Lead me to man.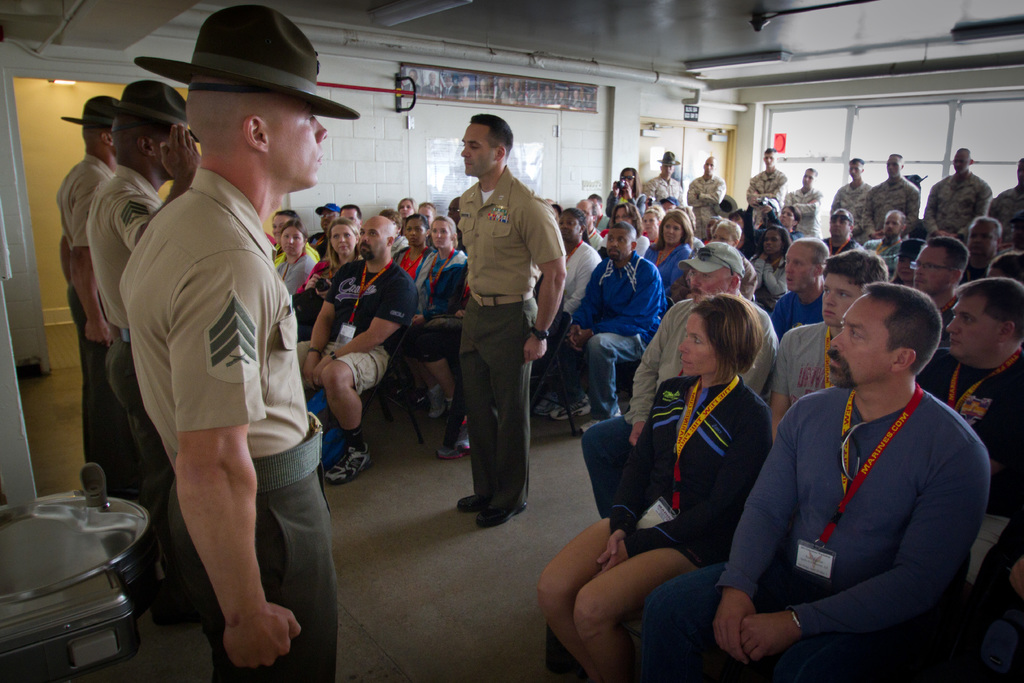
Lead to <bbox>61, 86, 125, 474</bbox>.
